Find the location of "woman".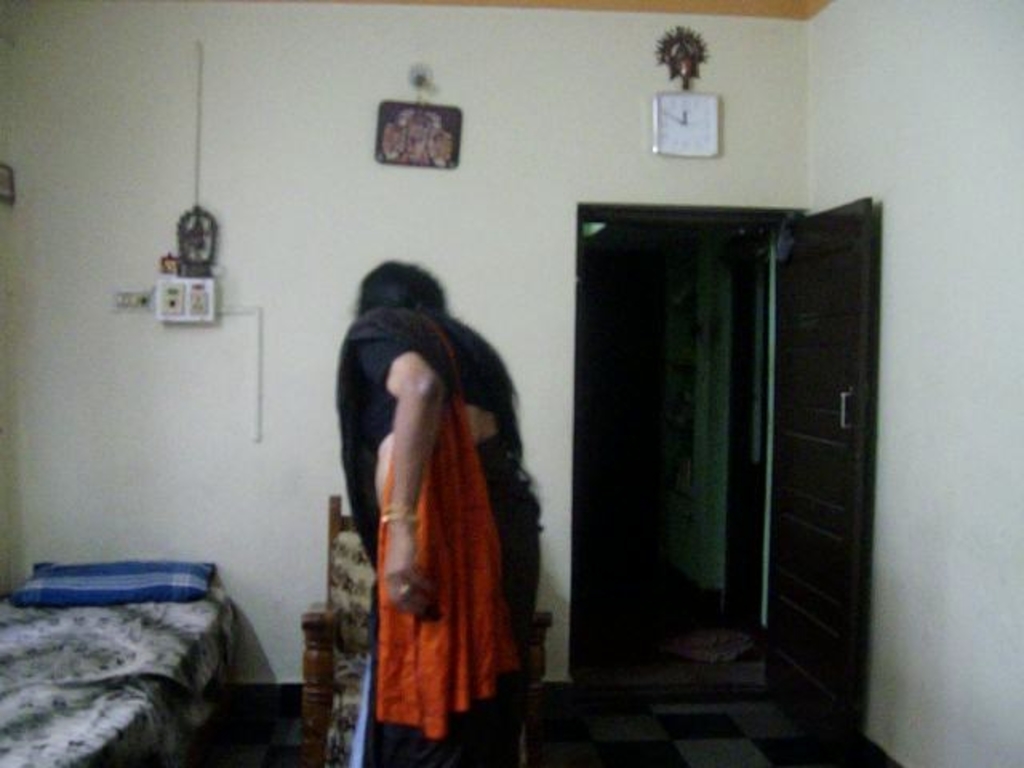
Location: select_region(347, 253, 555, 766).
